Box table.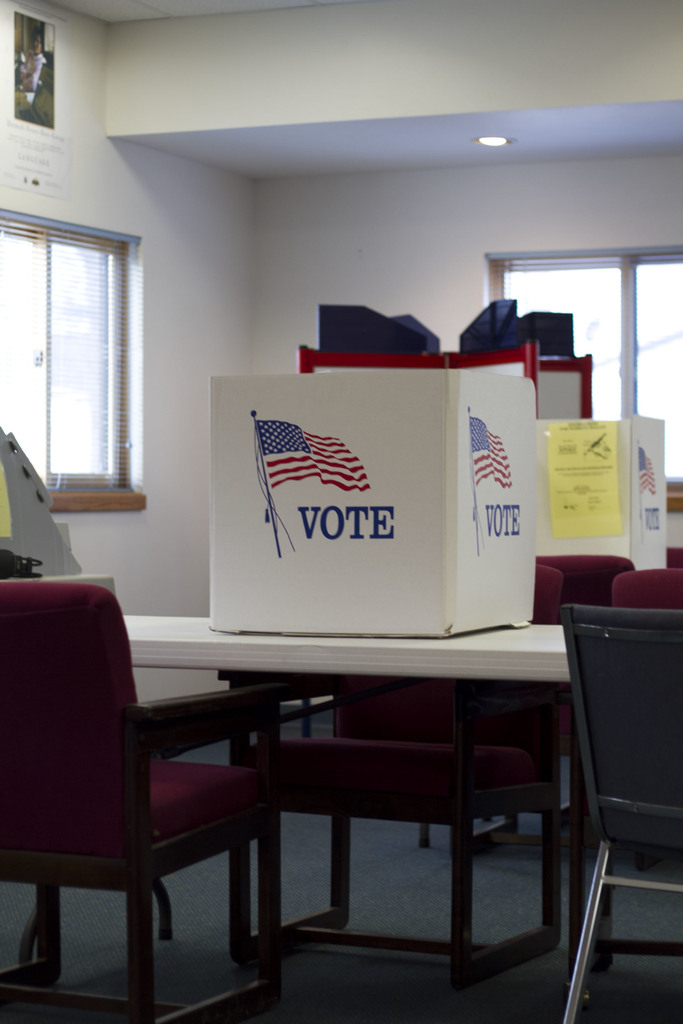
124/675/636/975.
